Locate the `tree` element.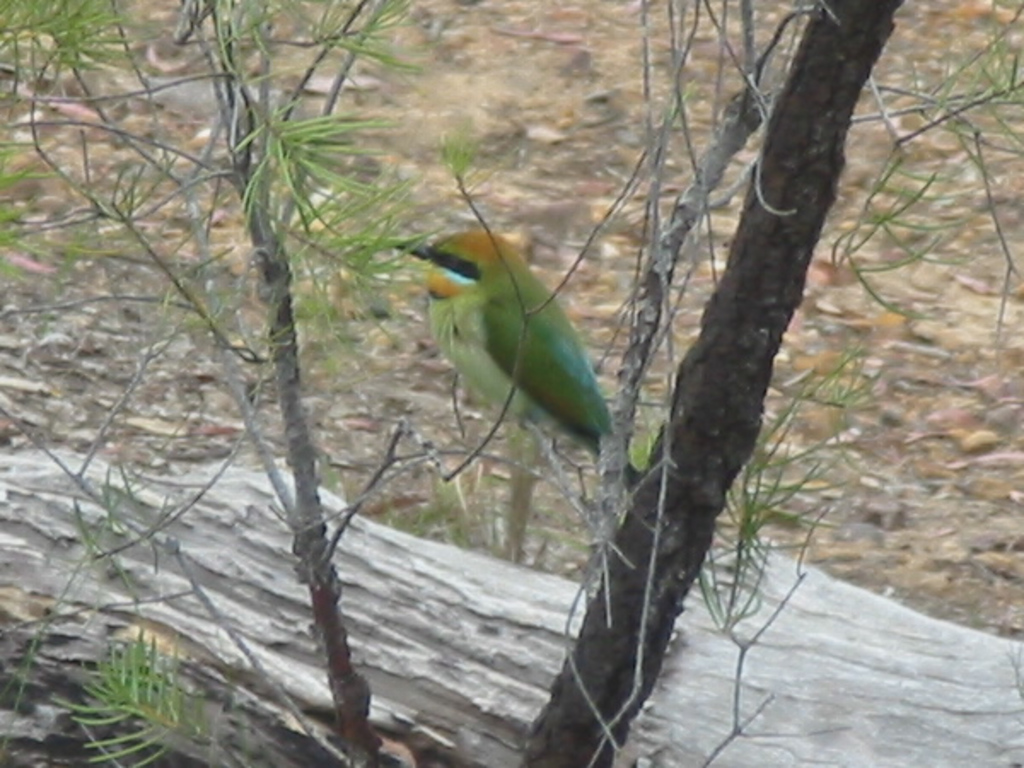
Element bbox: detection(0, 0, 1022, 766).
